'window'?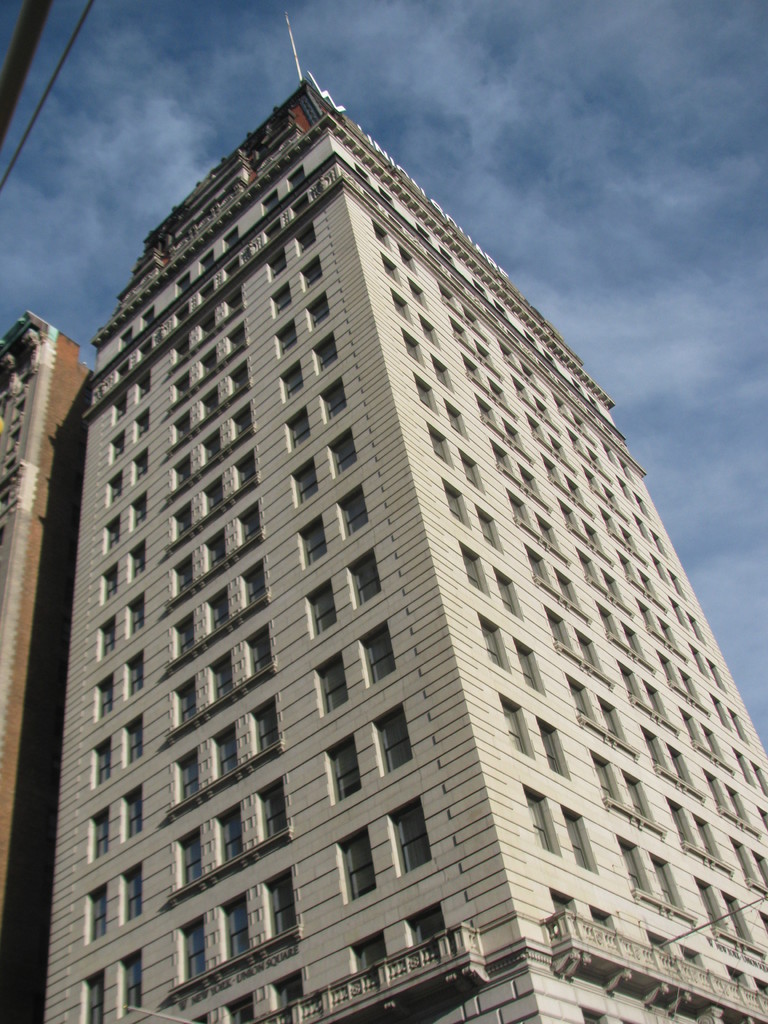
588 906 618 932
